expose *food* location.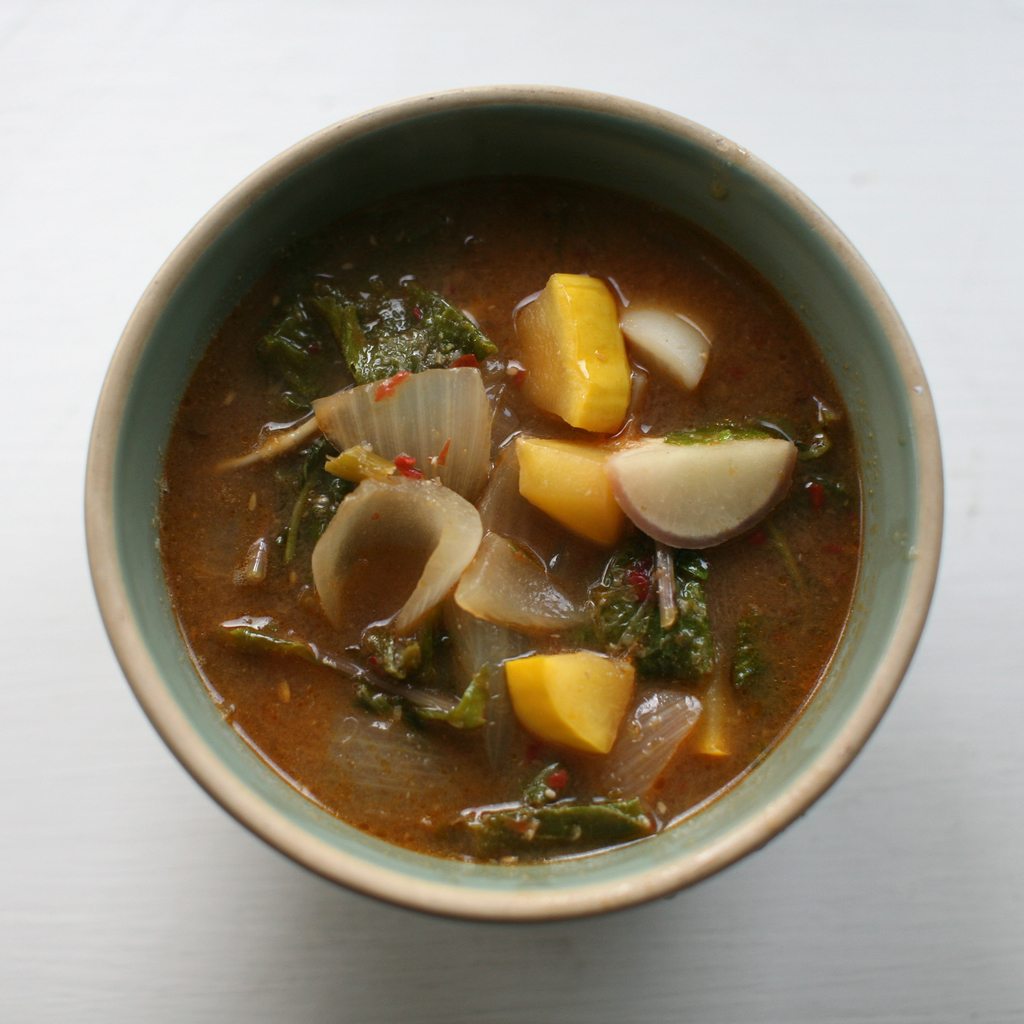
Exposed at <box>149,179,865,875</box>.
